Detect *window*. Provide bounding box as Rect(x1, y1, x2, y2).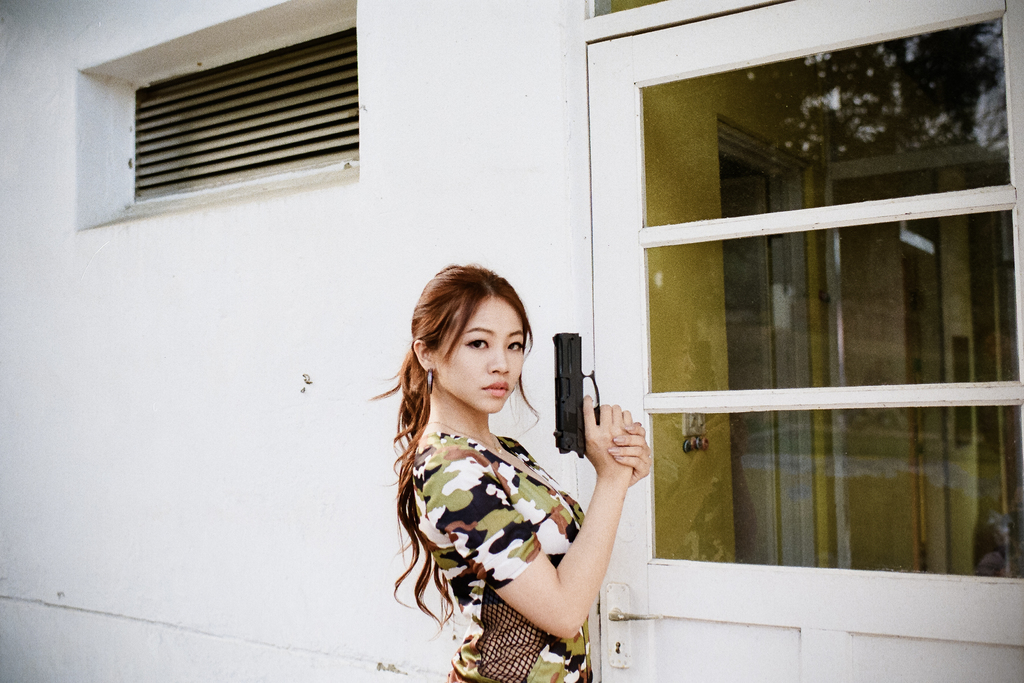
Rect(574, 3, 1023, 682).
